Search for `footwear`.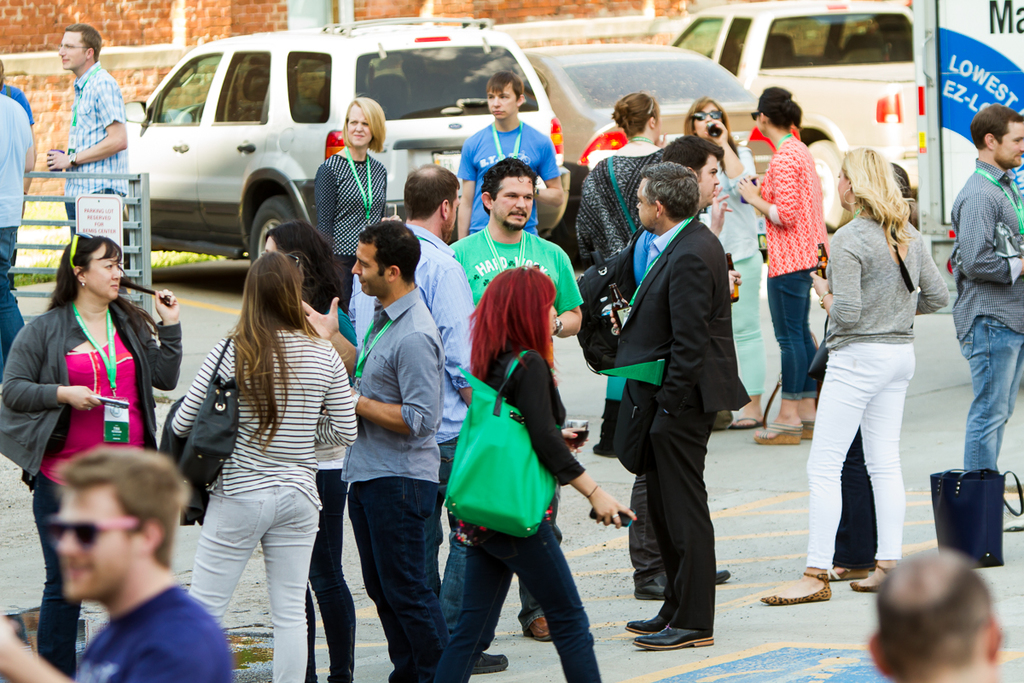
Found at [left=849, top=563, right=899, bottom=594].
